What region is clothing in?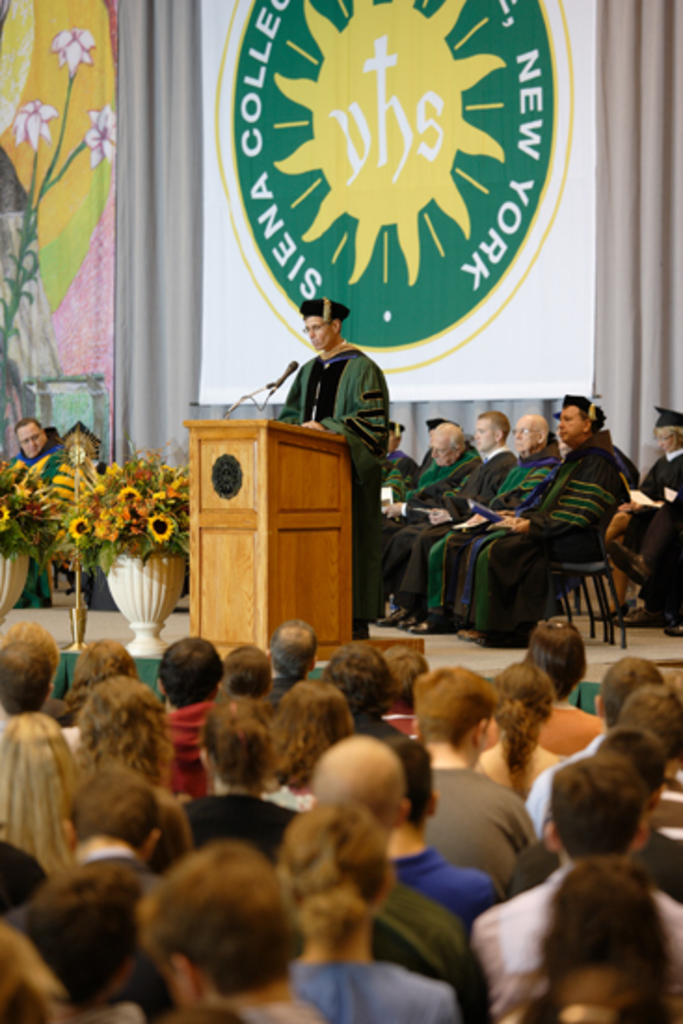
x1=383 y1=875 x2=471 y2=977.
